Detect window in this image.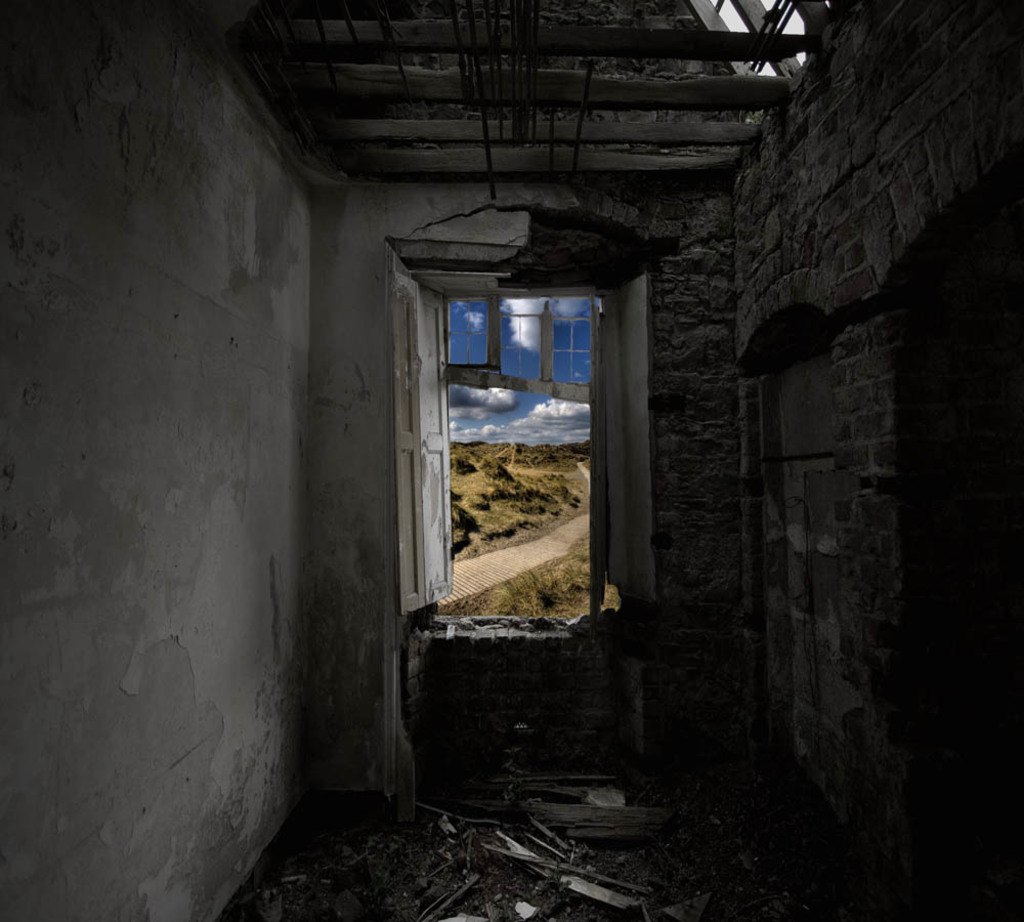
Detection: Rect(381, 199, 636, 653).
